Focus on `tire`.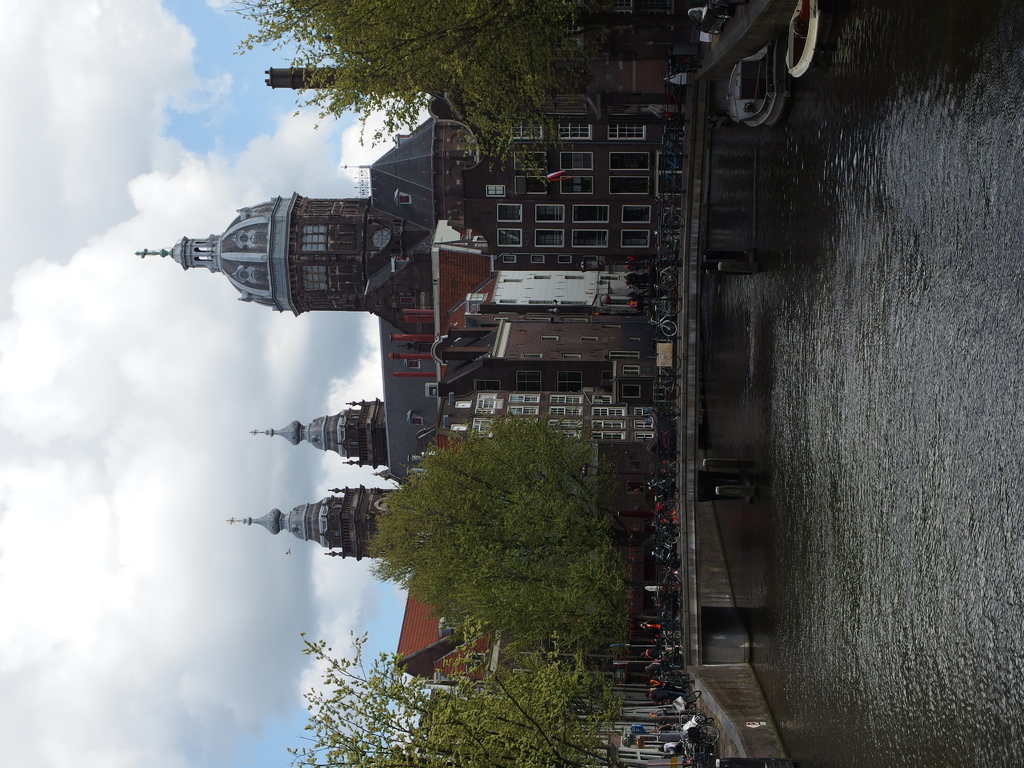
Focused at [left=664, top=528, right=681, bottom=544].
